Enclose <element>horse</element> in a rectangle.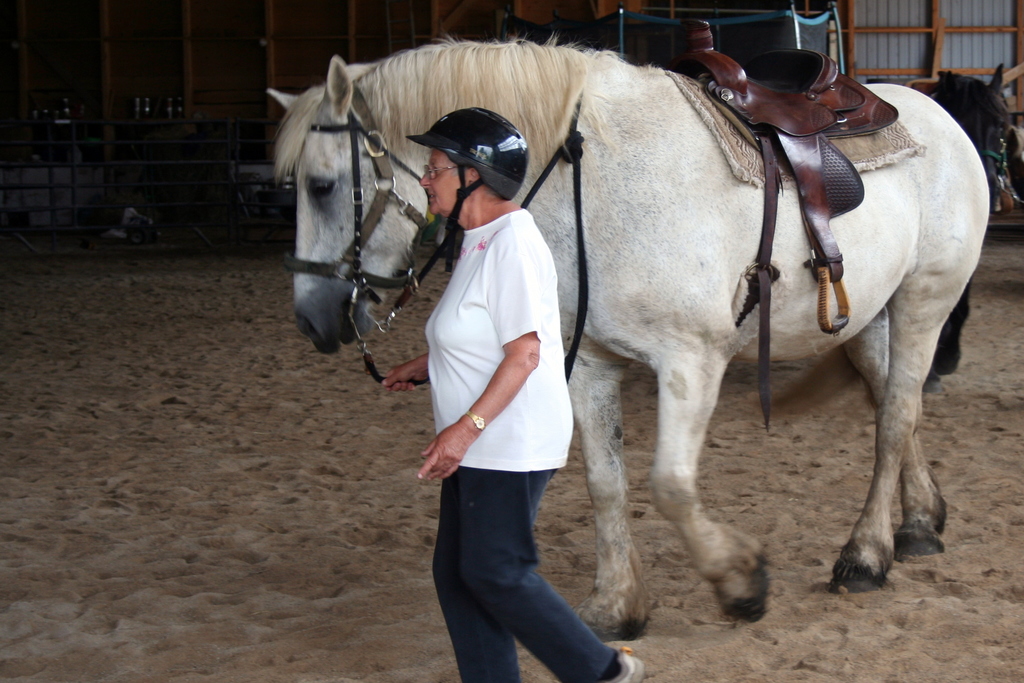
locate(266, 28, 993, 643).
